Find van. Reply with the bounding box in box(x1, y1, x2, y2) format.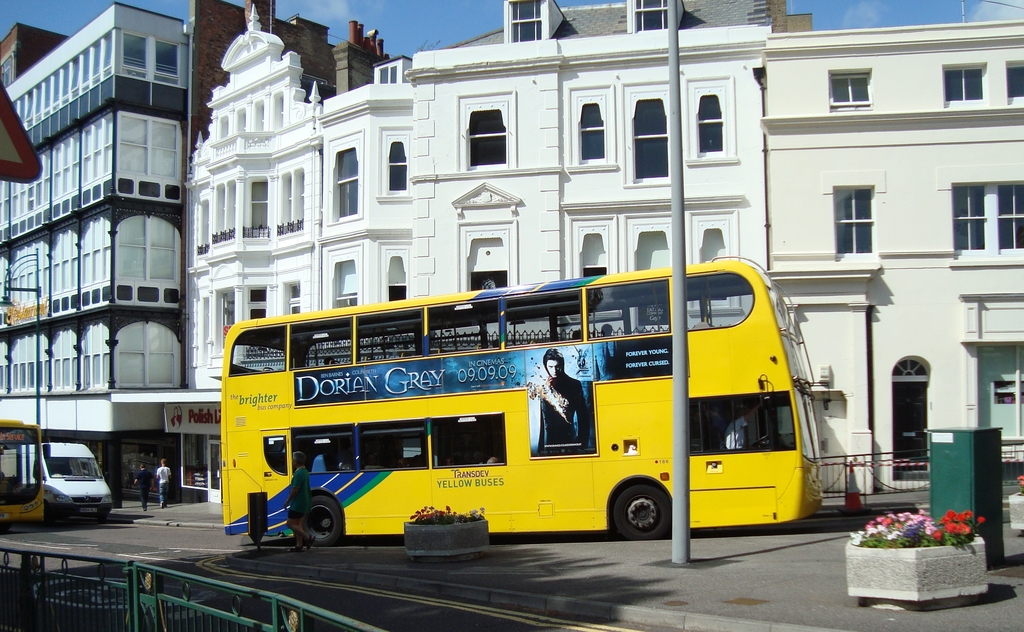
box(19, 441, 115, 524).
